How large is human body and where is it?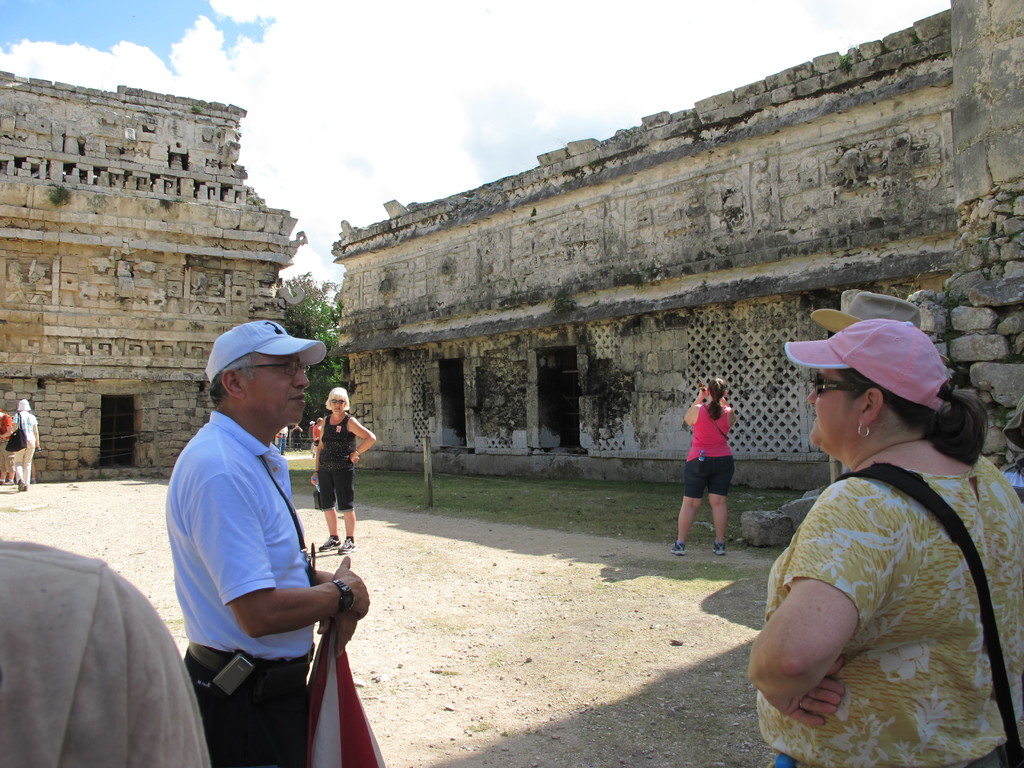
Bounding box: (left=164, top=409, right=369, bottom=767).
